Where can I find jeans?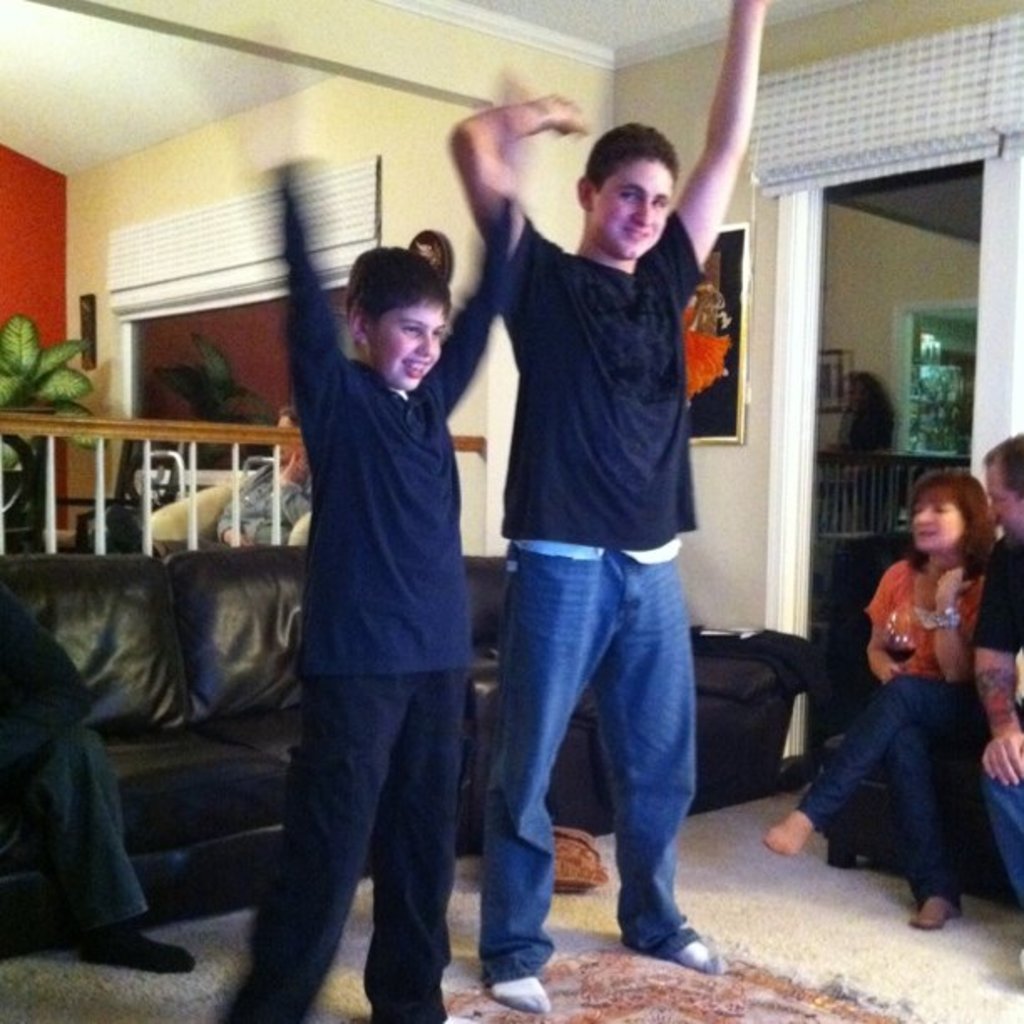
You can find it at crop(477, 540, 711, 979).
